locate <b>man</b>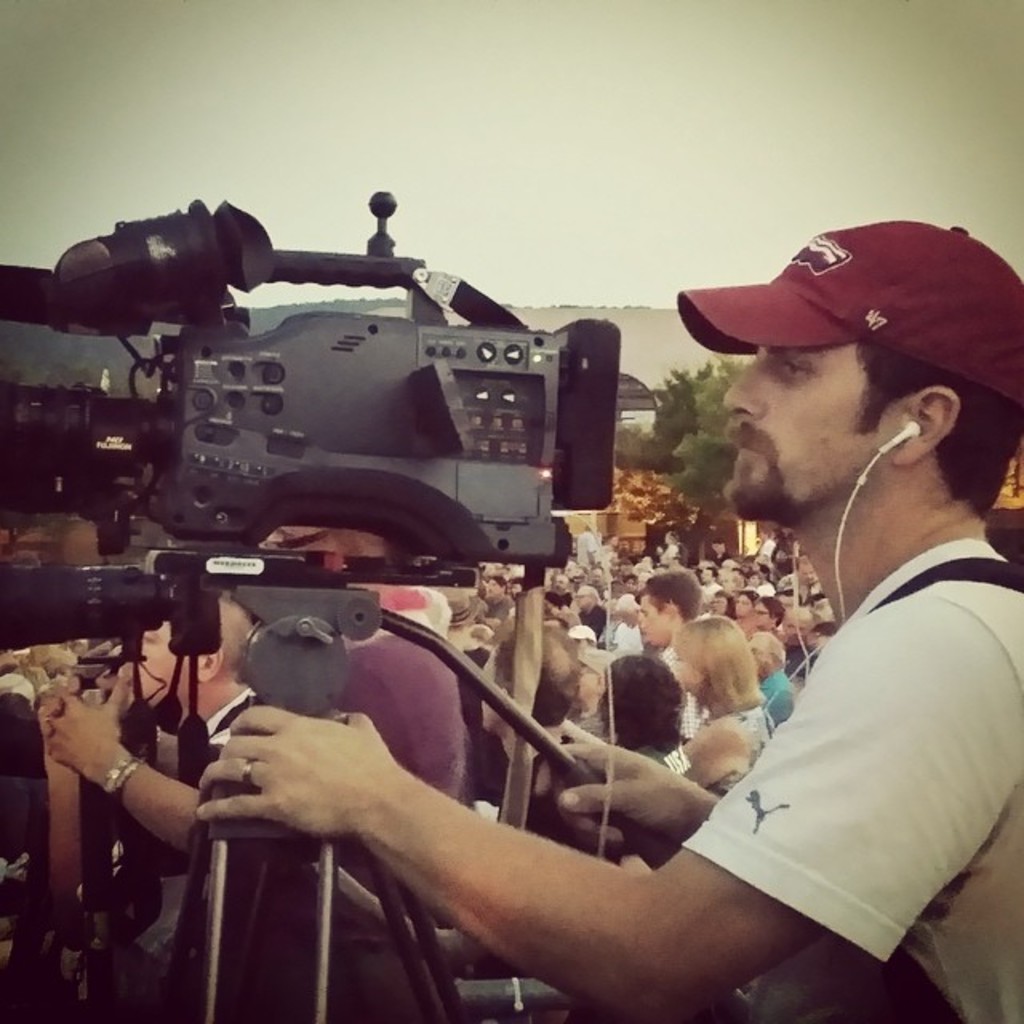
619, 570, 691, 734
